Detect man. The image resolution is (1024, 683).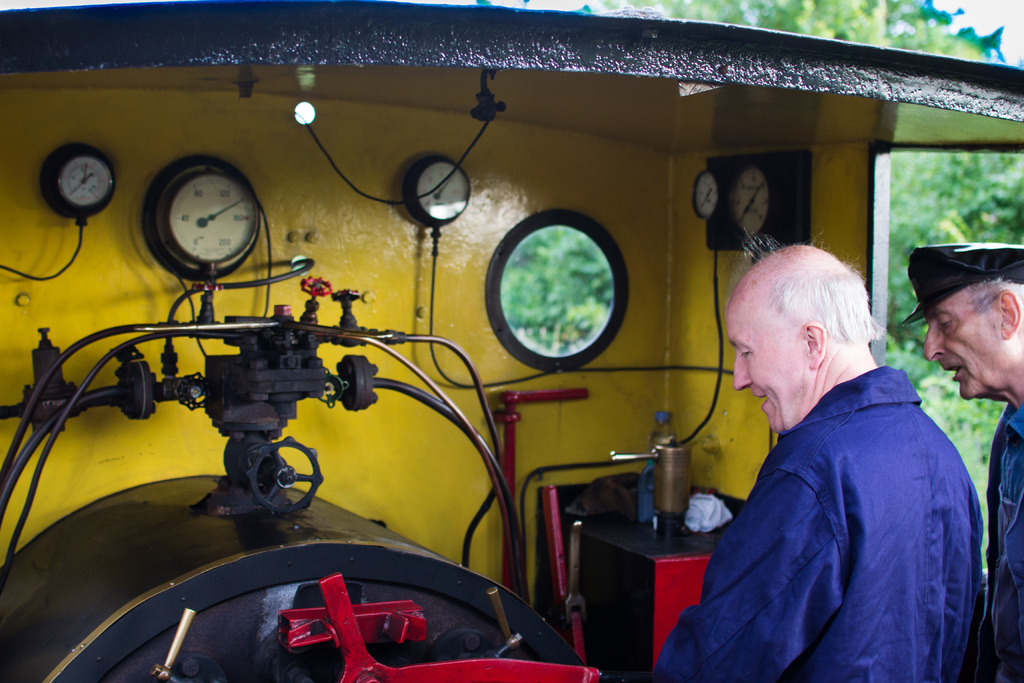
bbox=(667, 238, 997, 674).
